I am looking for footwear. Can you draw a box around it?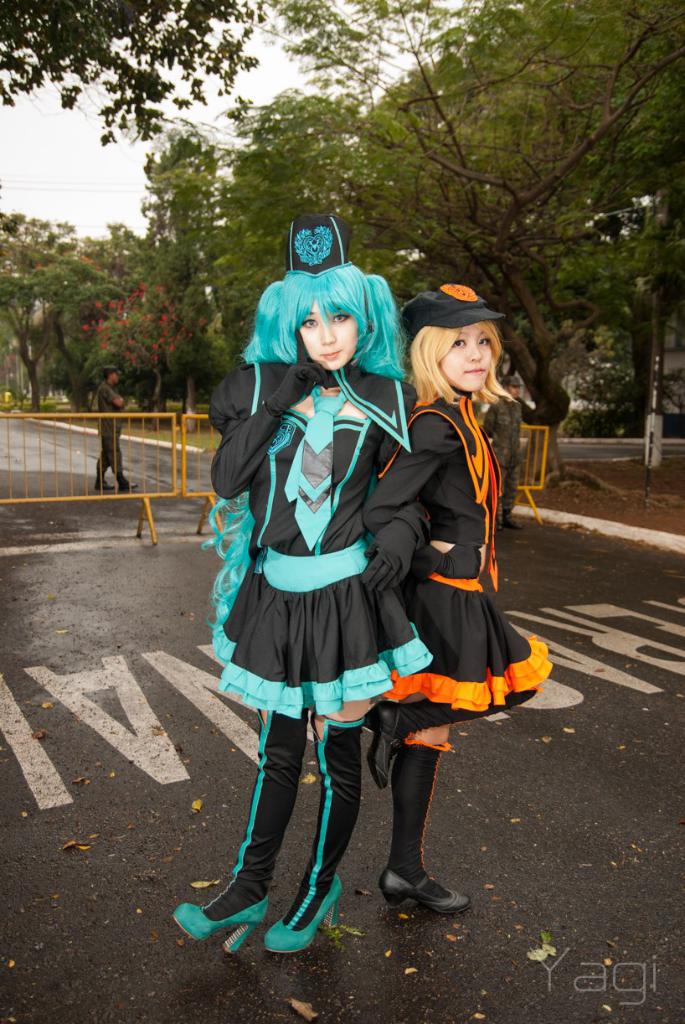
Sure, the bounding box is (270, 871, 356, 949).
